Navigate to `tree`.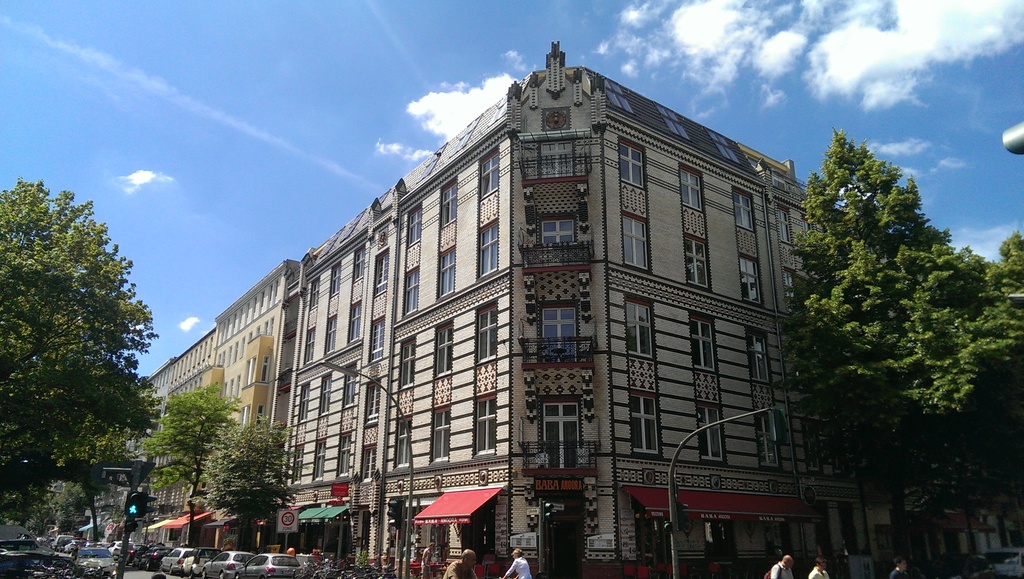
Navigation target: <region>200, 416, 296, 555</region>.
